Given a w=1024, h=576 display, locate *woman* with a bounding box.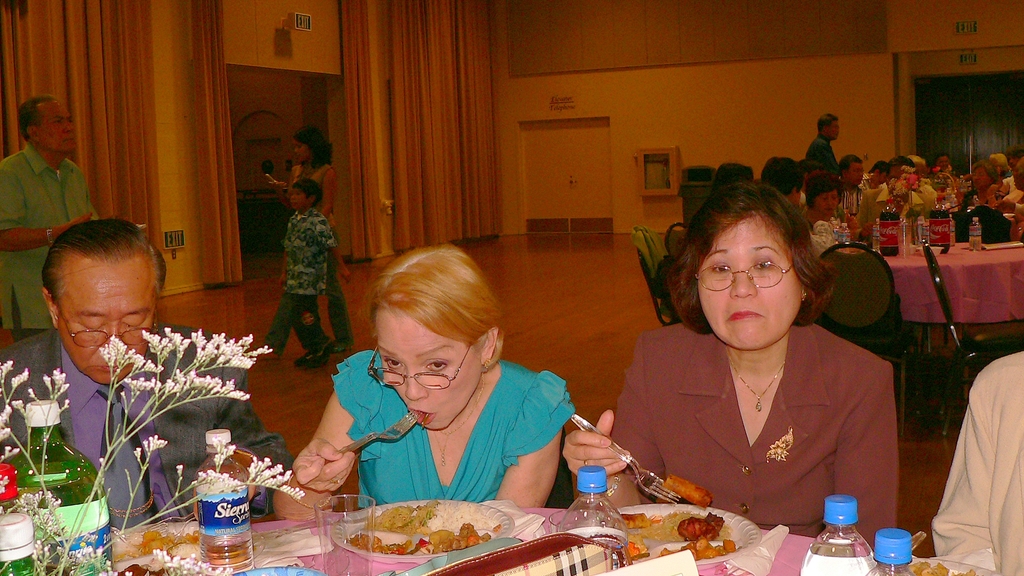
Located: x1=258, y1=128, x2=338, y2=352.
